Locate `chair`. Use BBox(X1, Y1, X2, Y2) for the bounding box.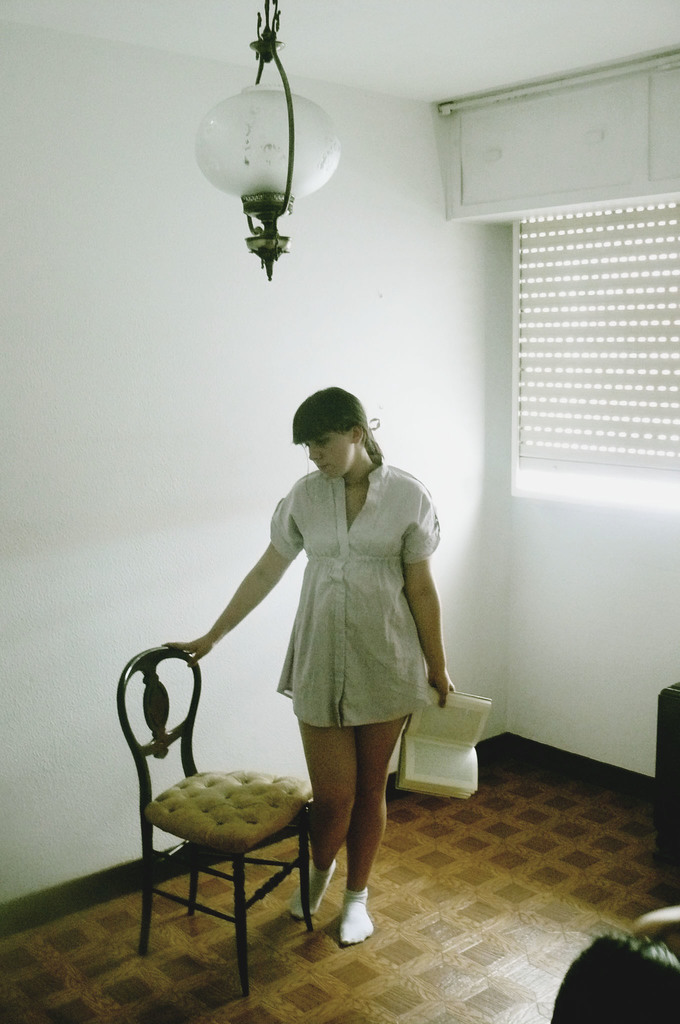
BBox(125, 581, 317, 1002).
